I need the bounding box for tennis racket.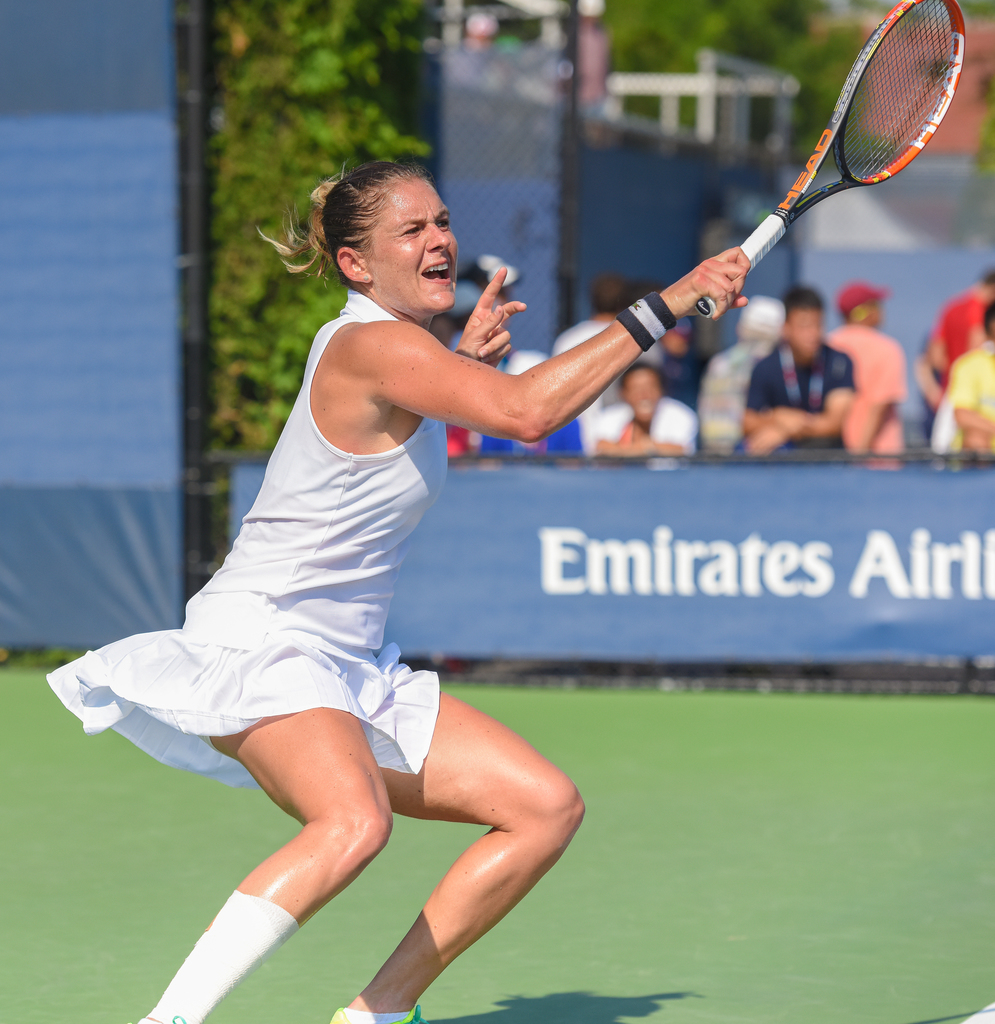
Here it is: pyautogui.locateOnScreen(692, 0, 967, 321).
